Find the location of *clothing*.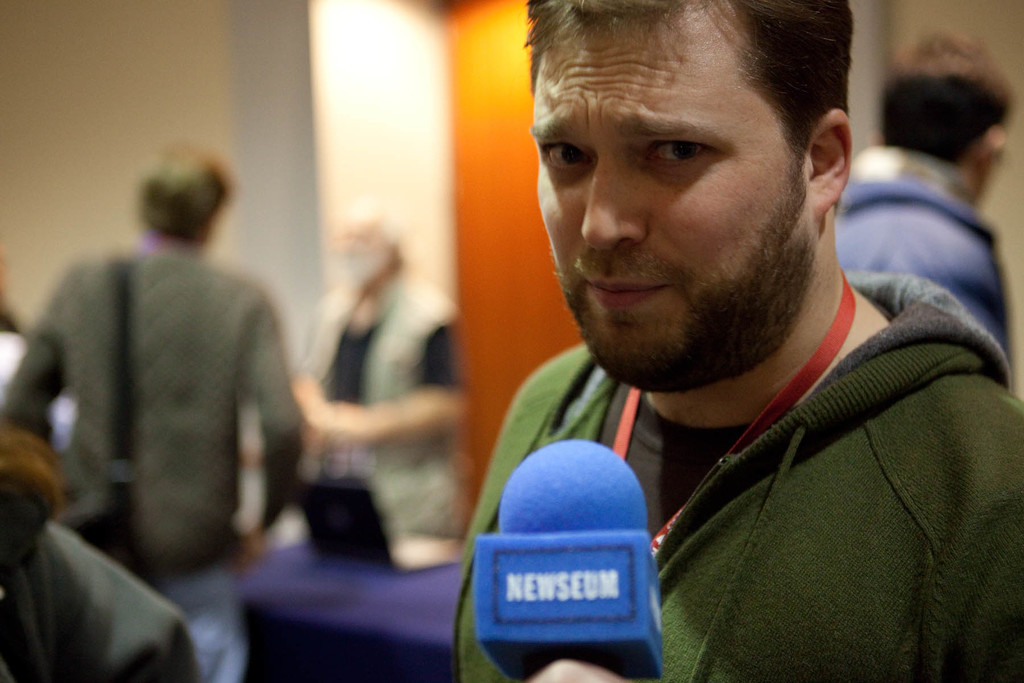
Location: detection(814, 146, 1017, 363).
